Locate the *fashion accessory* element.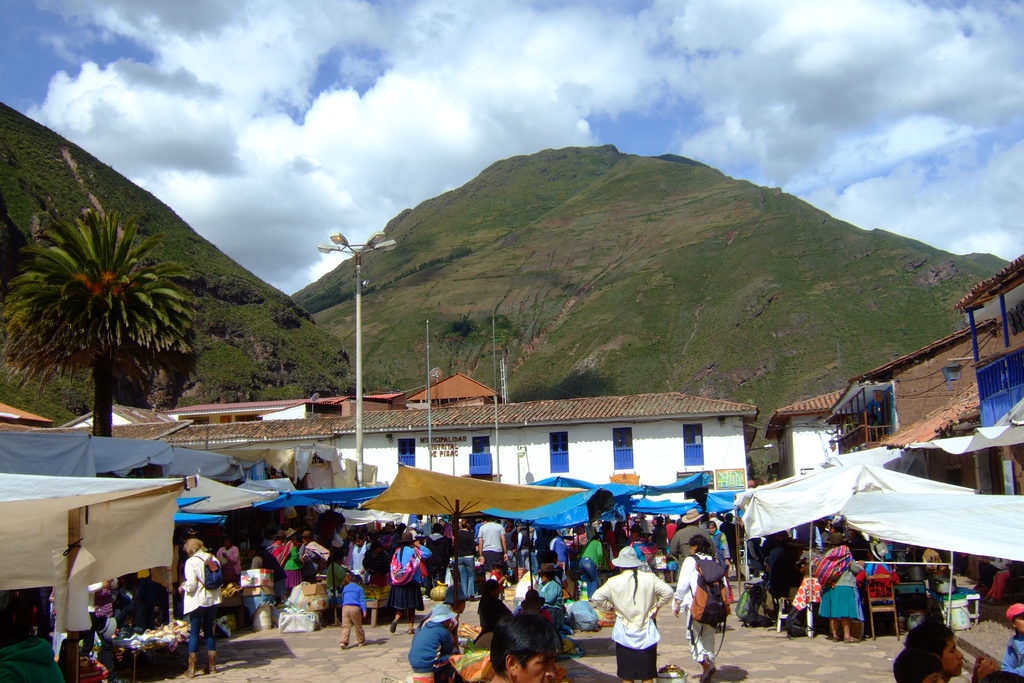
Element bbox: (left=610, top=544, right=644, bottom=568).
